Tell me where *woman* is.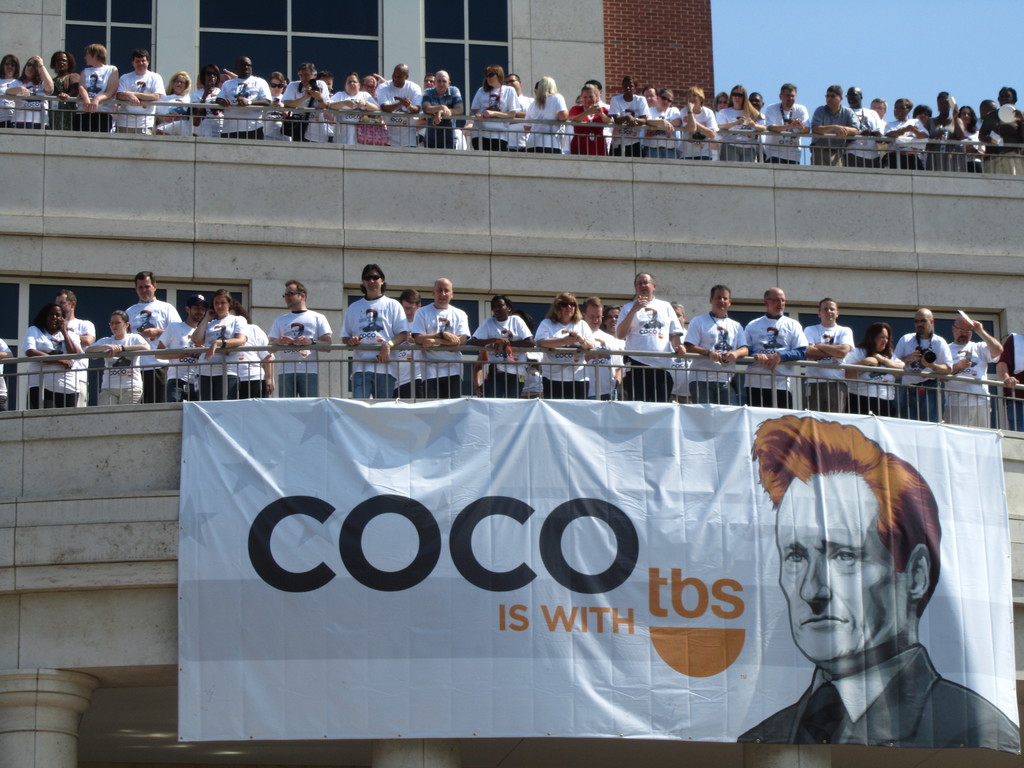
*woman* is at <box>713,79,771,163</box>.
